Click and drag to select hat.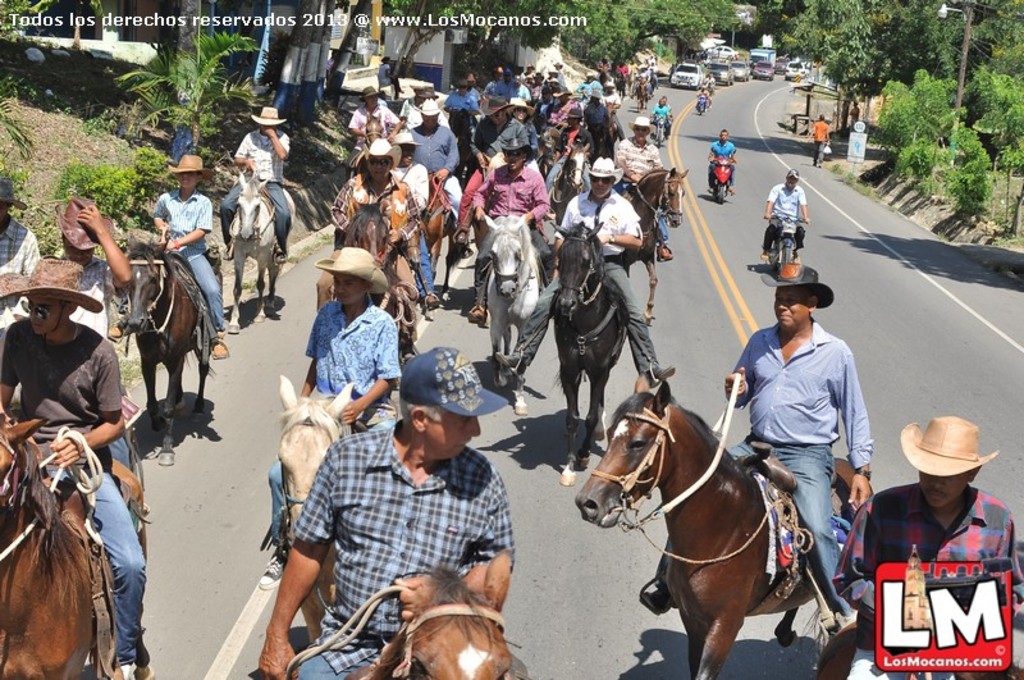
Selection: 499,134,535,156.
